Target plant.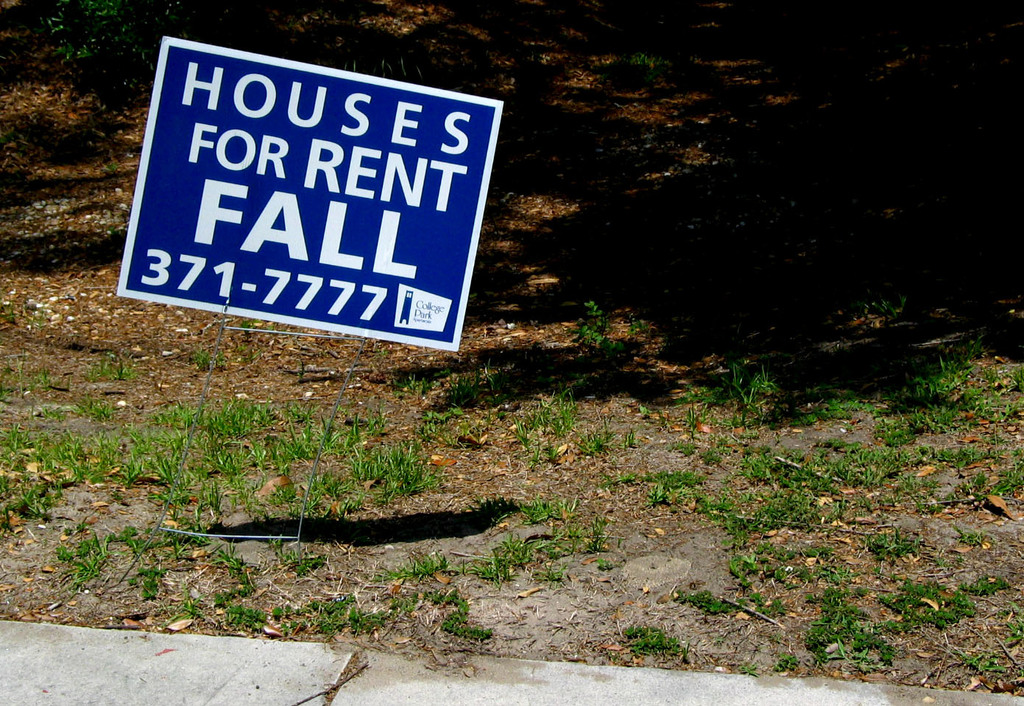
Target region: (607,470,702,505).
